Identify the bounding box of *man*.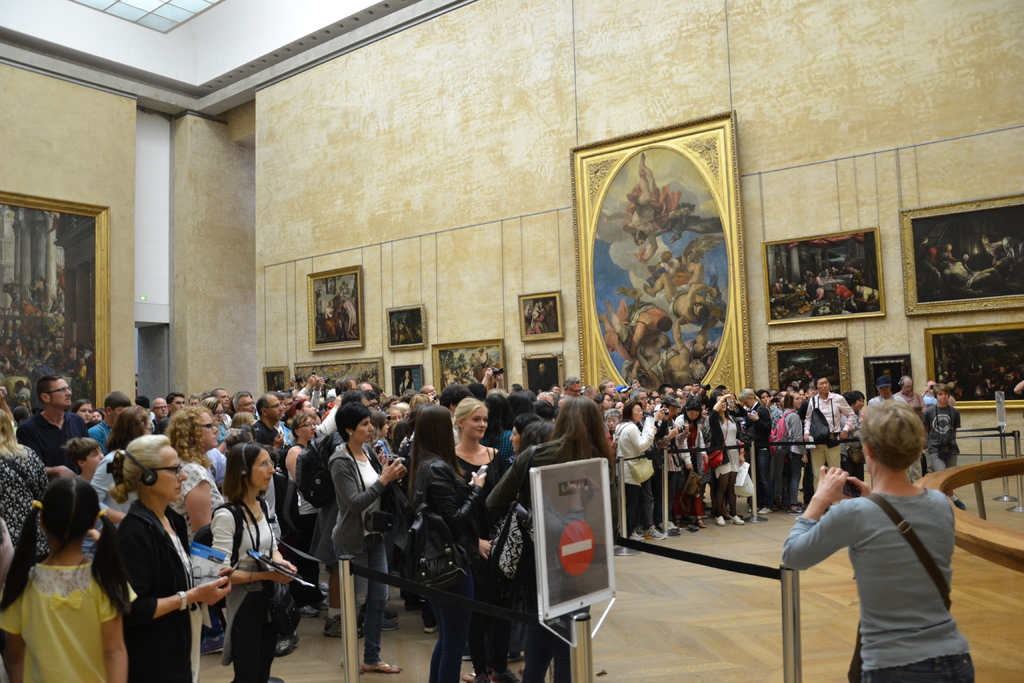
(x1=232, y1=392, x2=256, y2=415).
